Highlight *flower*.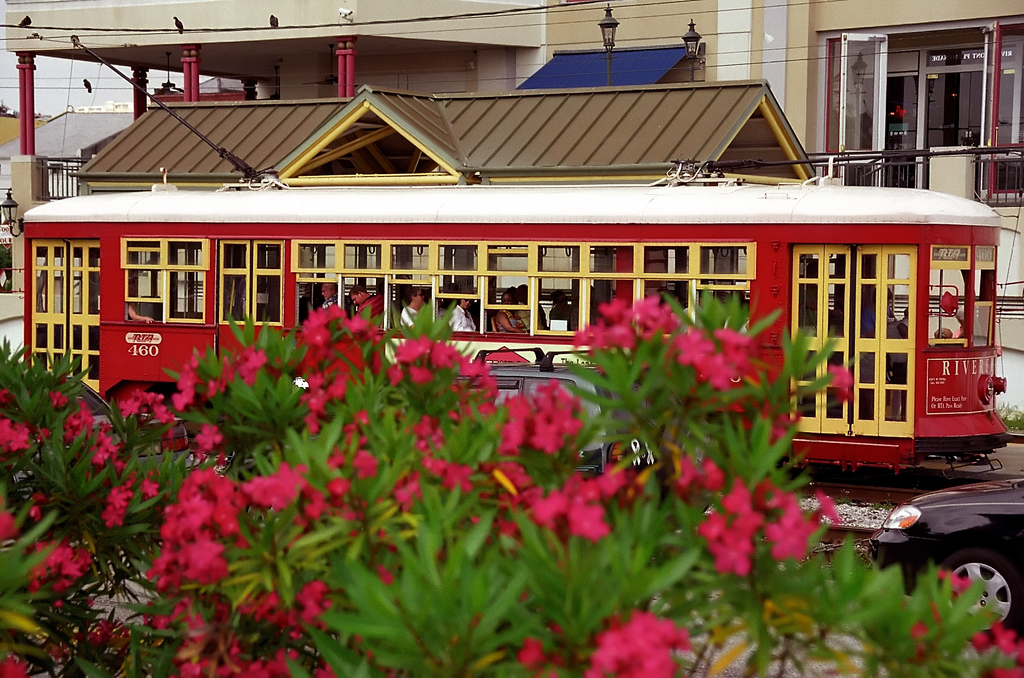
Highlighted region: bbox=[579, 612, 710, 677].
